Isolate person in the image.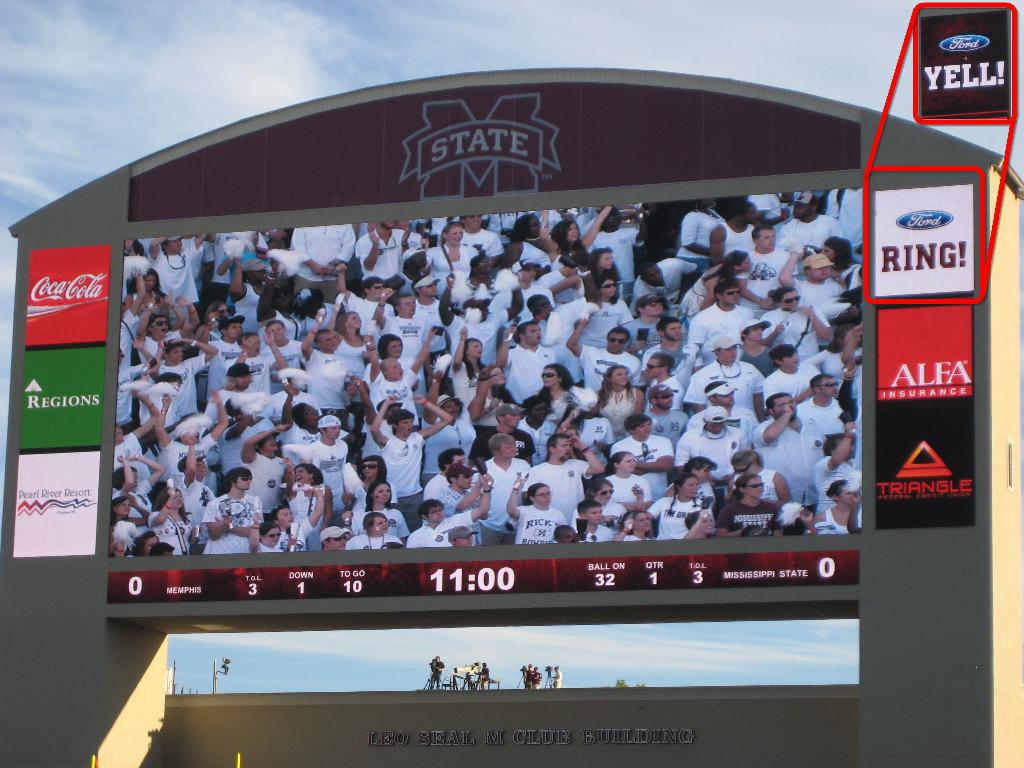
Isolated region: <box>477,662,490,691</box>.
